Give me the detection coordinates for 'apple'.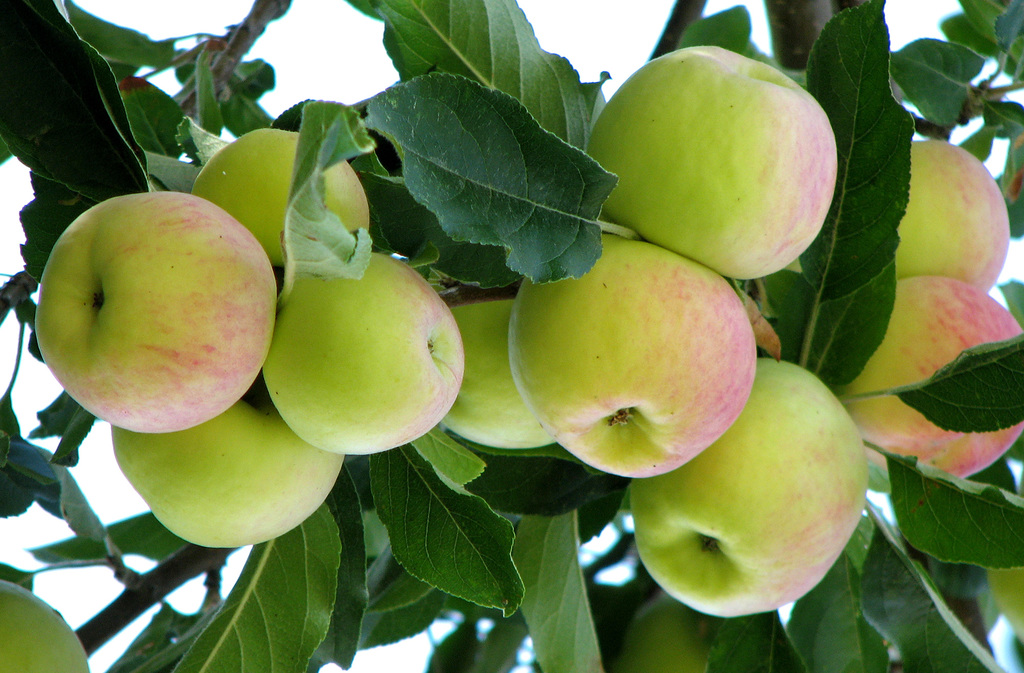
l=0, t=579, r=94, b=672.
